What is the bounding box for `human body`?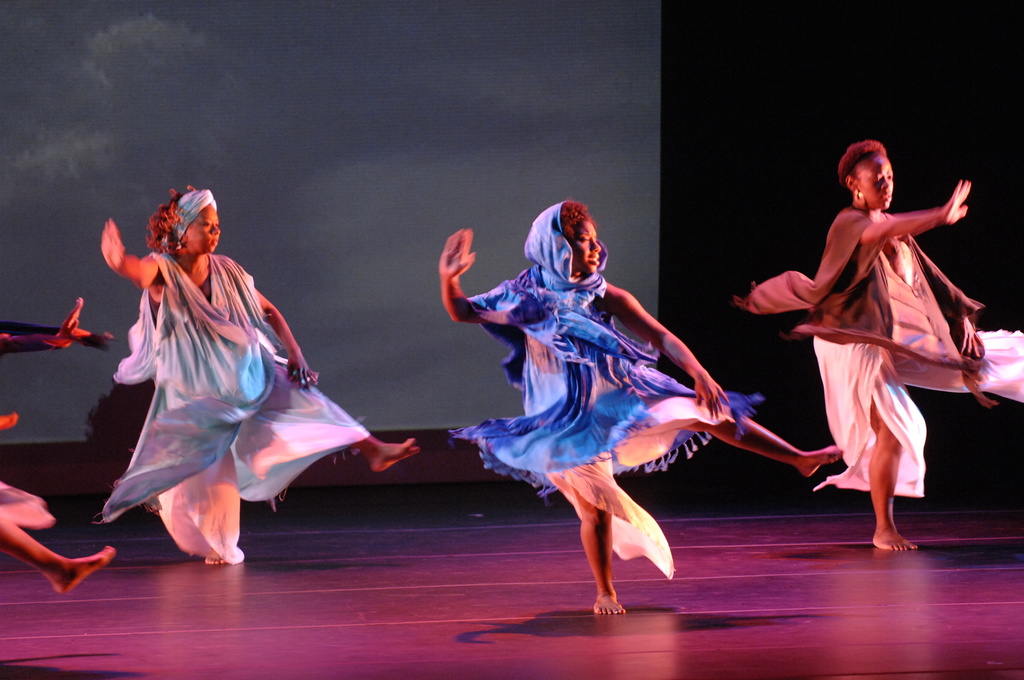
region(447, 139, 787, 619).
